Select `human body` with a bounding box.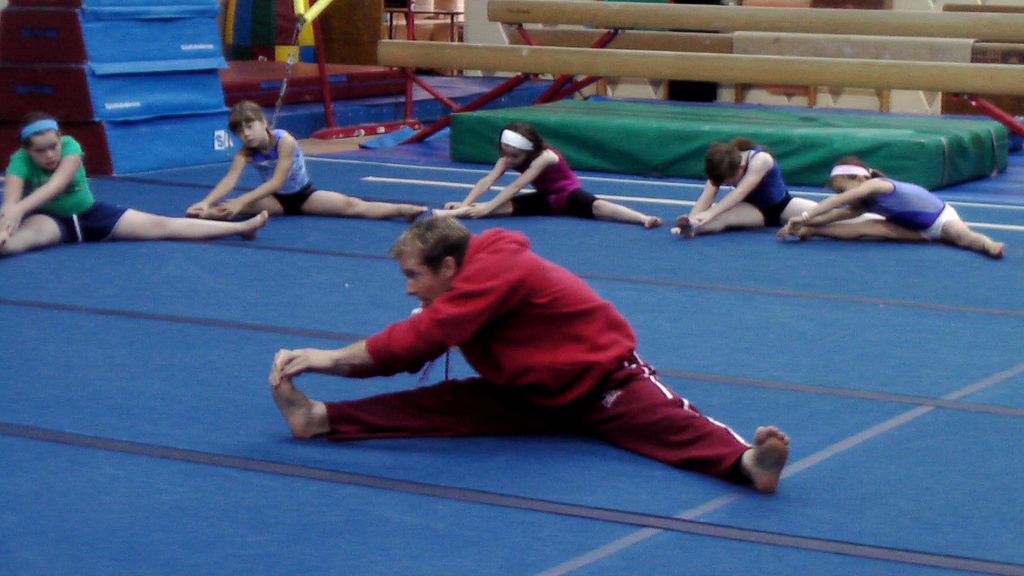
rect(260, 192, 787, 477).
